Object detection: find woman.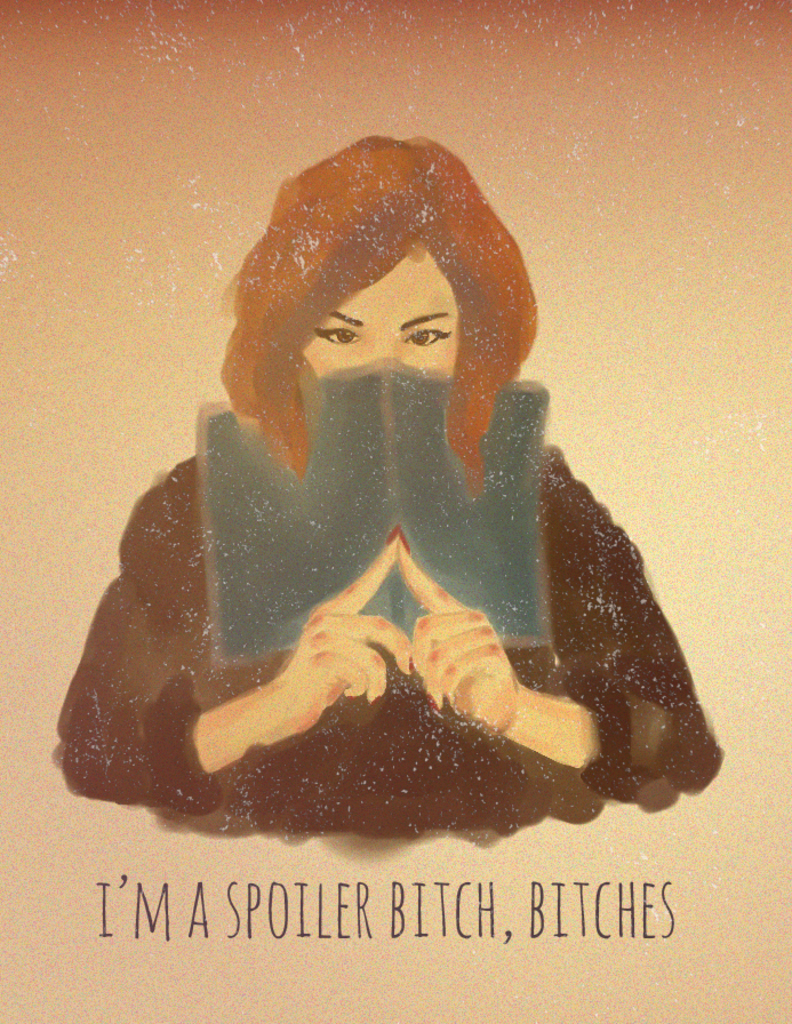
l=101, t=114, r=704, b=881.
